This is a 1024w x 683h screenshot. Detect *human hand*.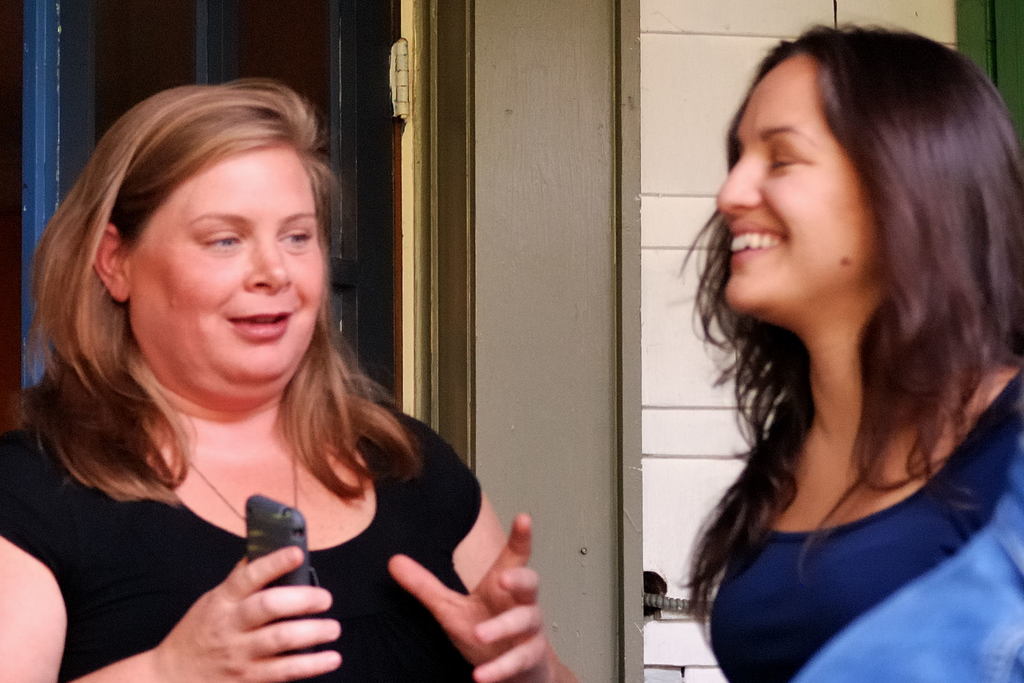
region(156, 526, 333, 678).
